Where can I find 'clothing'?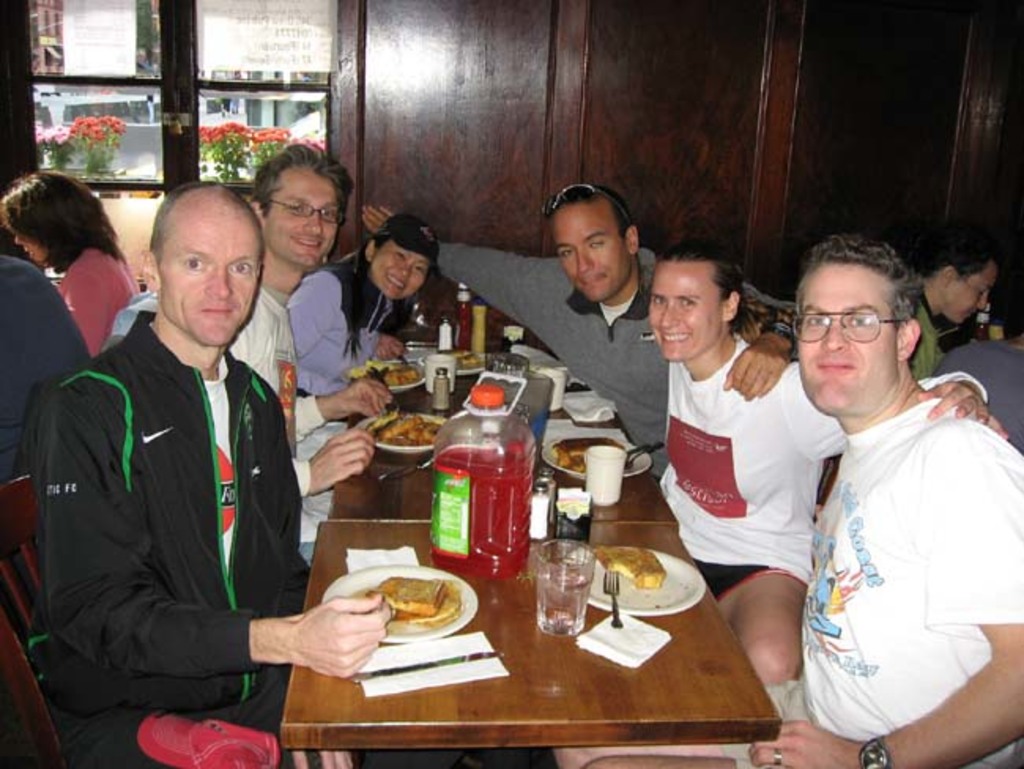
You can find it at 720:400:1022:767.
